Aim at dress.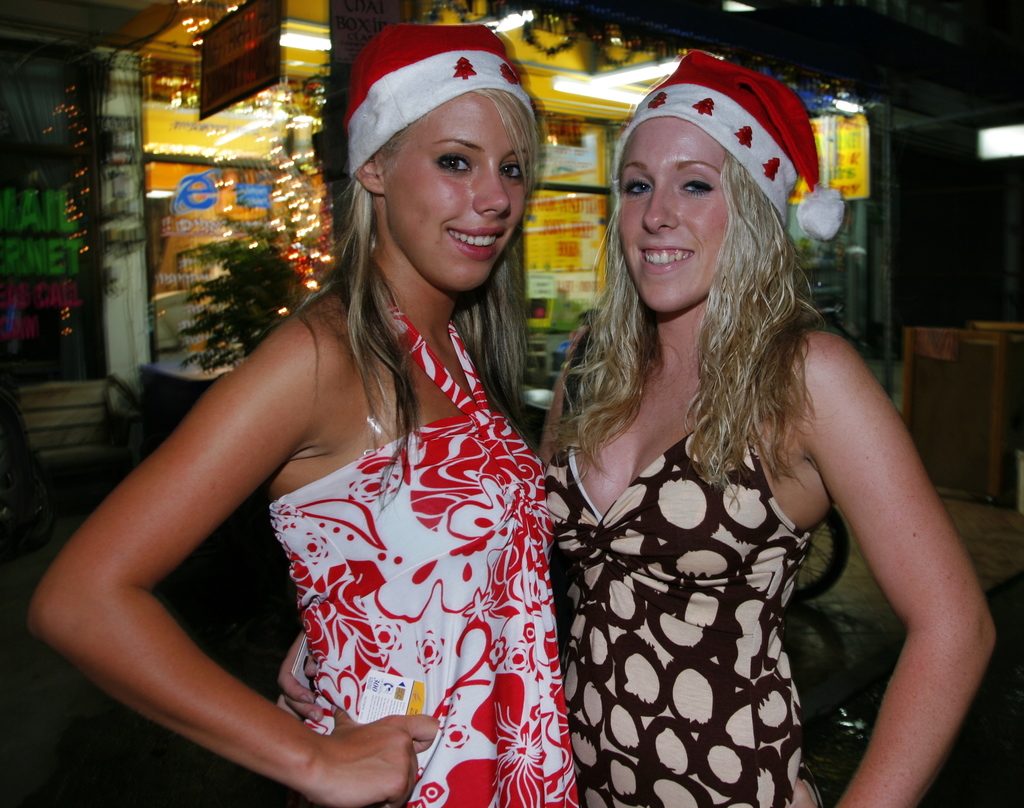
Aimed at select_region(268, 284, 581, 807).
